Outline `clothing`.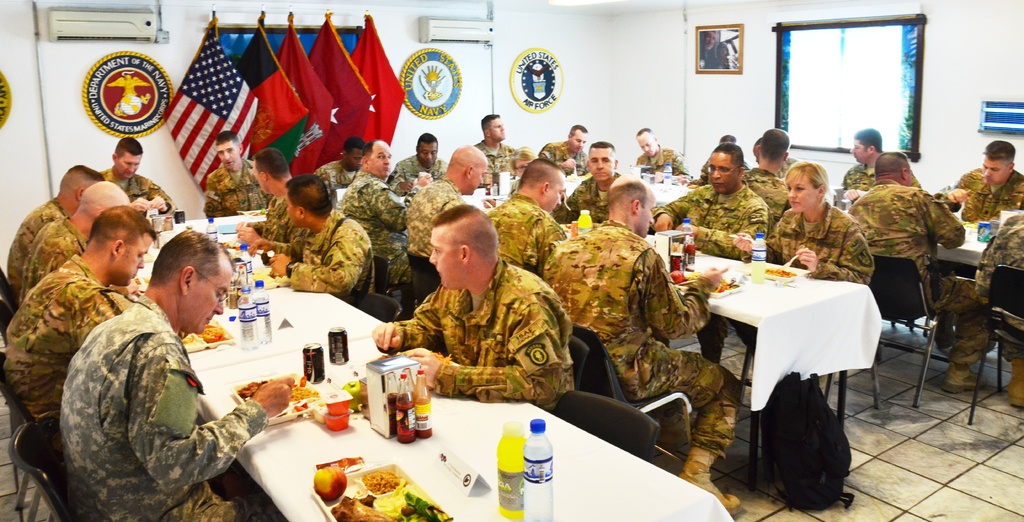
Outline: crop(938, 168, 1023, 223).
